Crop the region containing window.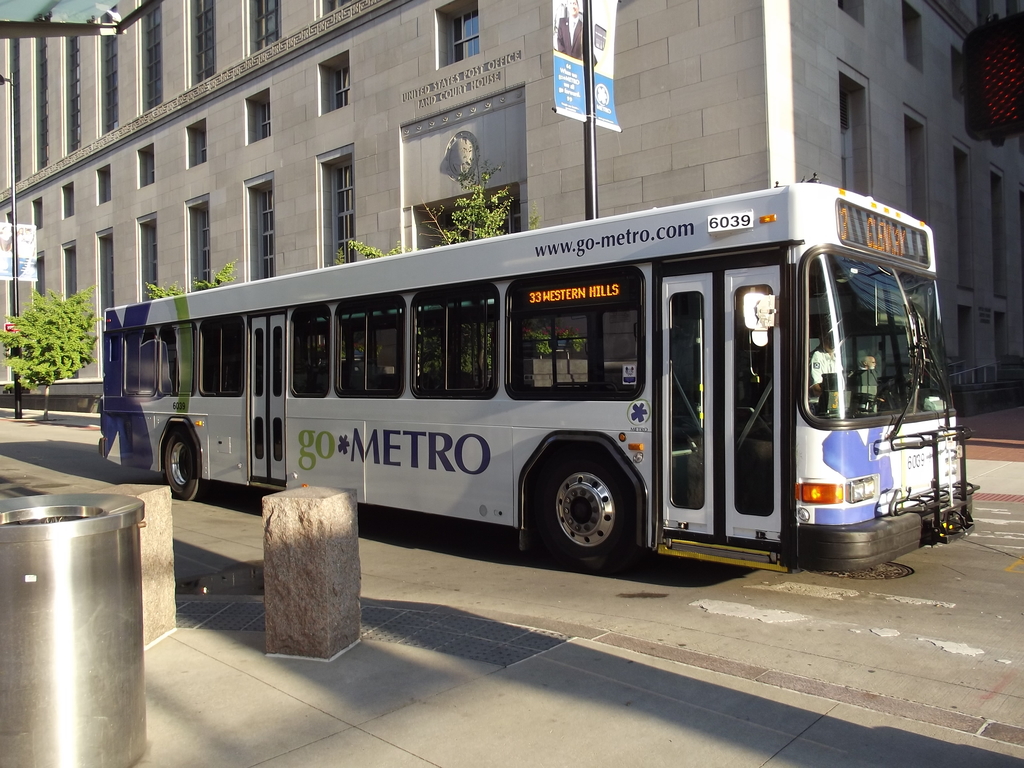
Crop region: <region>63, 33, 80, 152</region>.
